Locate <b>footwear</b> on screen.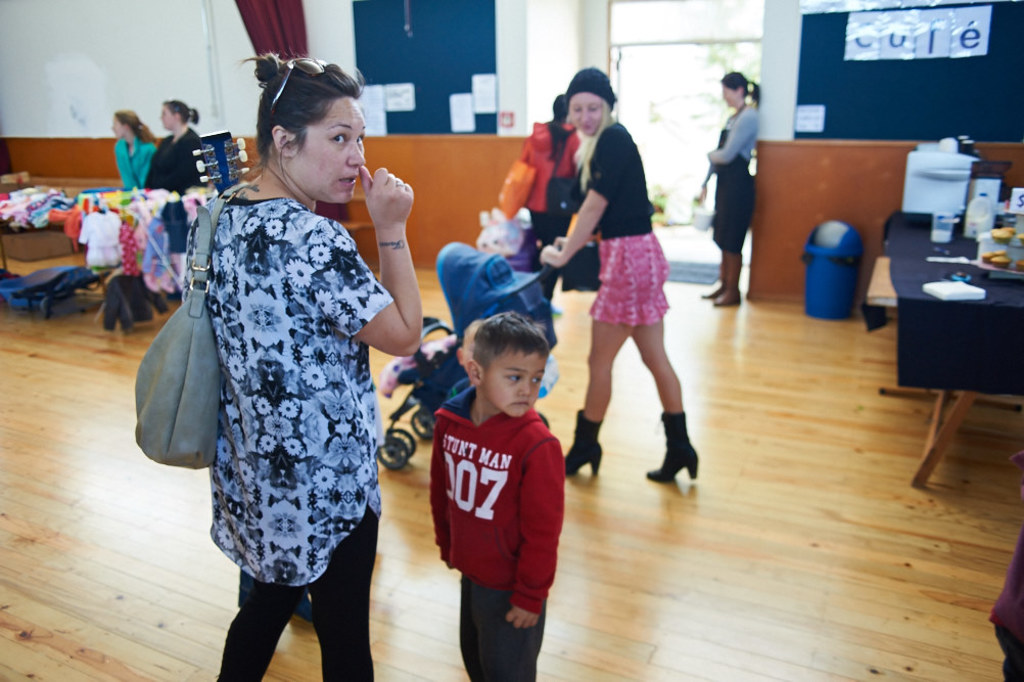
On screen at (559,409,604,471).
